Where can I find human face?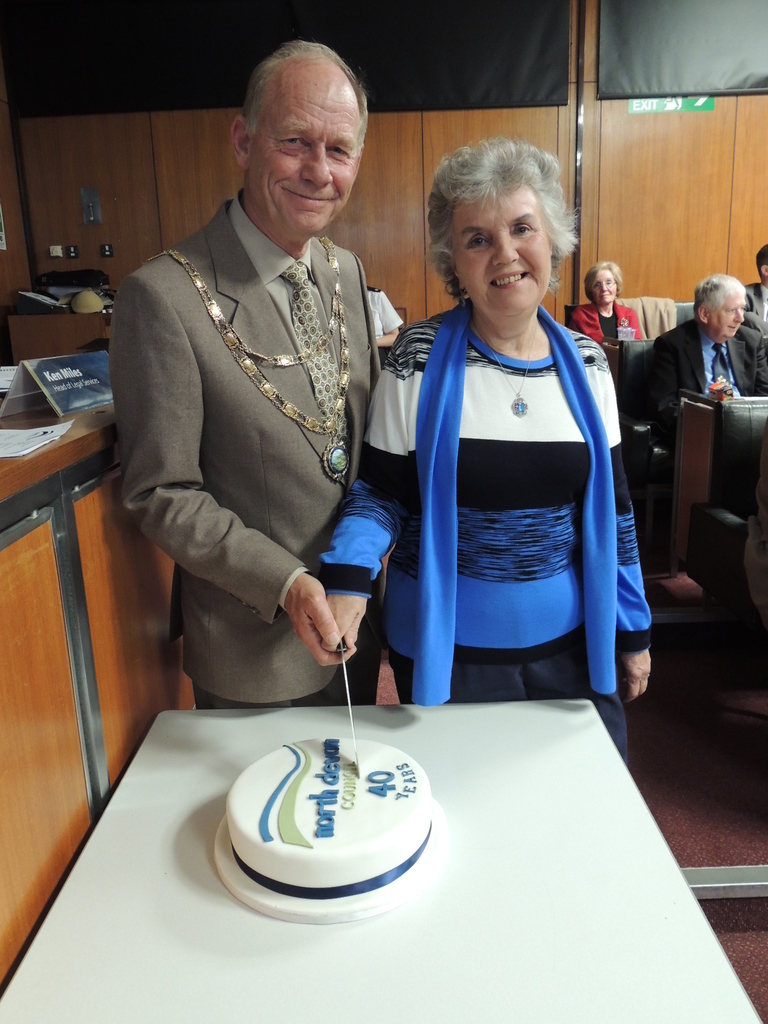
You can find it at (left=589, top=267, right=615, bottom=307).
